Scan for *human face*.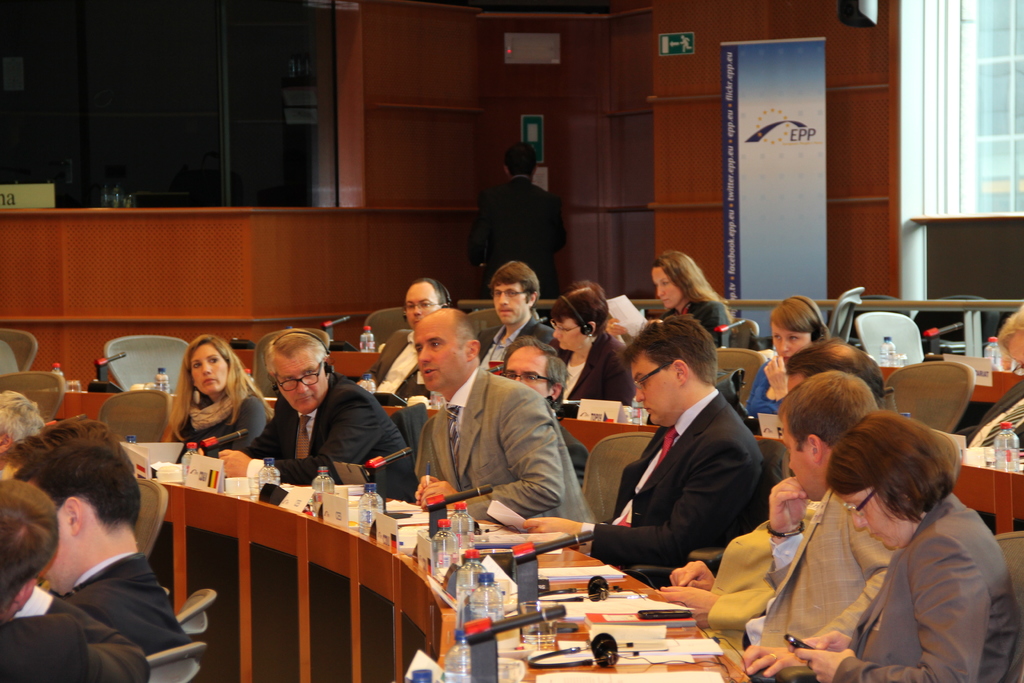
Scan result: [x1=833, y1=482, x2=913, y2=552].
